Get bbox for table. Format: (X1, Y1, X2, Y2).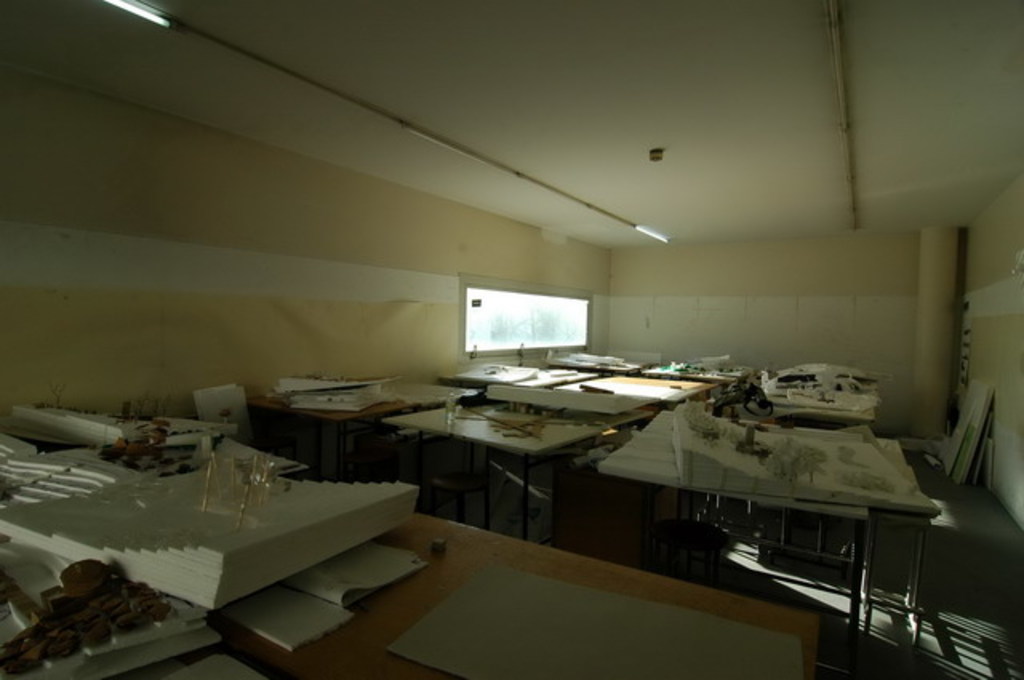
(554, 374, 718, 405).
